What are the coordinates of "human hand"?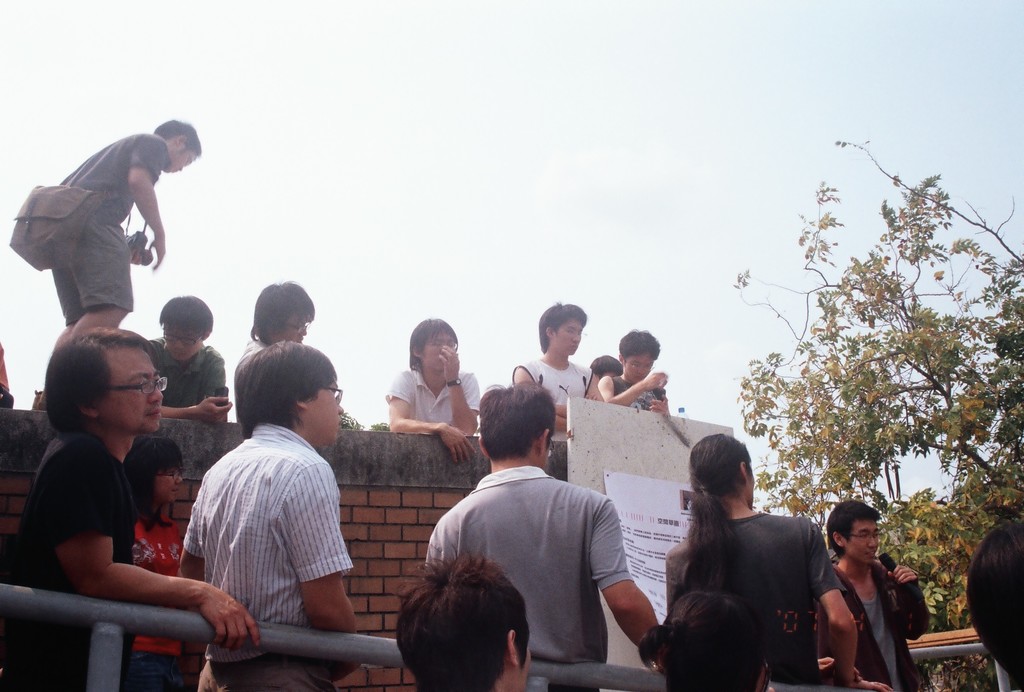
select_region(856, 678, 896, 691).
